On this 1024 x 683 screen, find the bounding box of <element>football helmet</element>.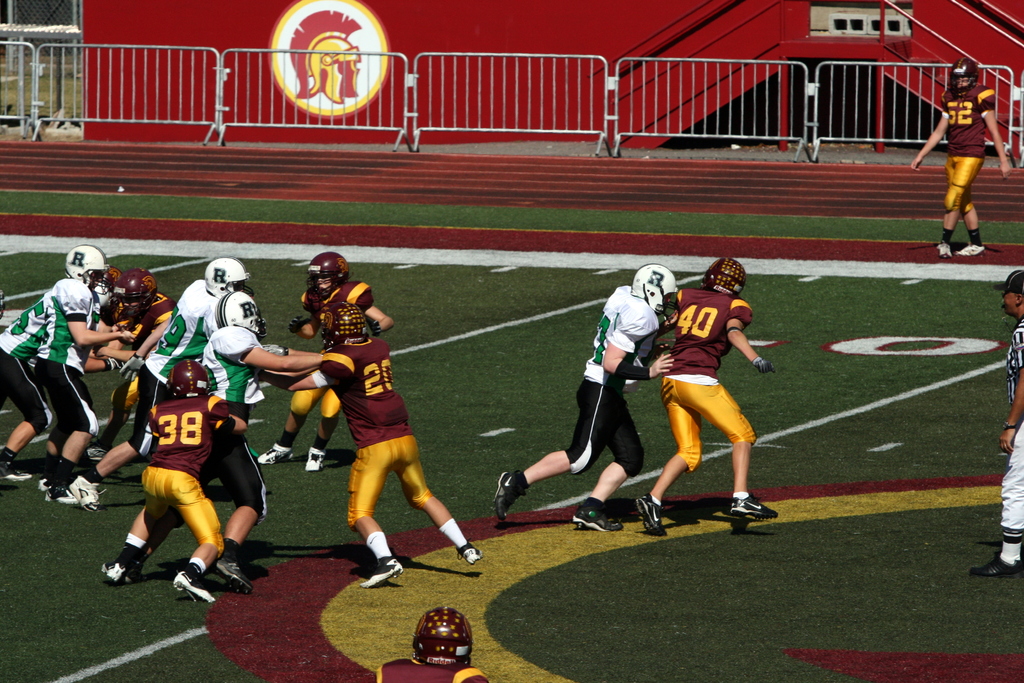
Bounding box: crop(166, 360, 228, 398).
